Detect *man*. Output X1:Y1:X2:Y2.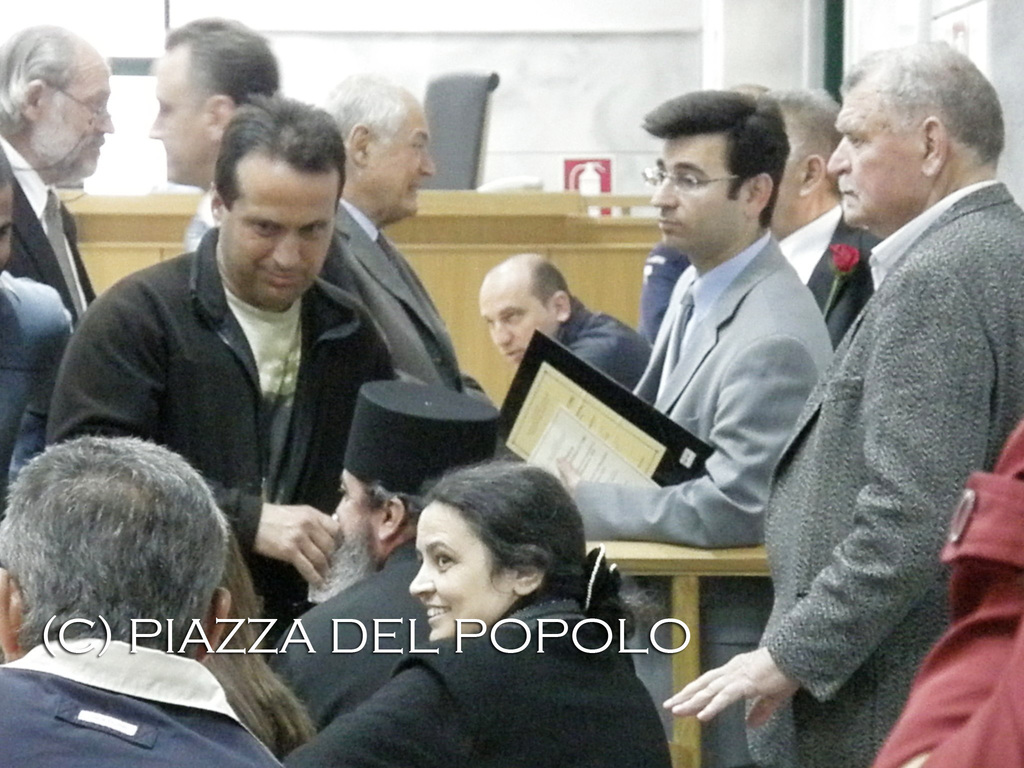
714:16:1018:767.
